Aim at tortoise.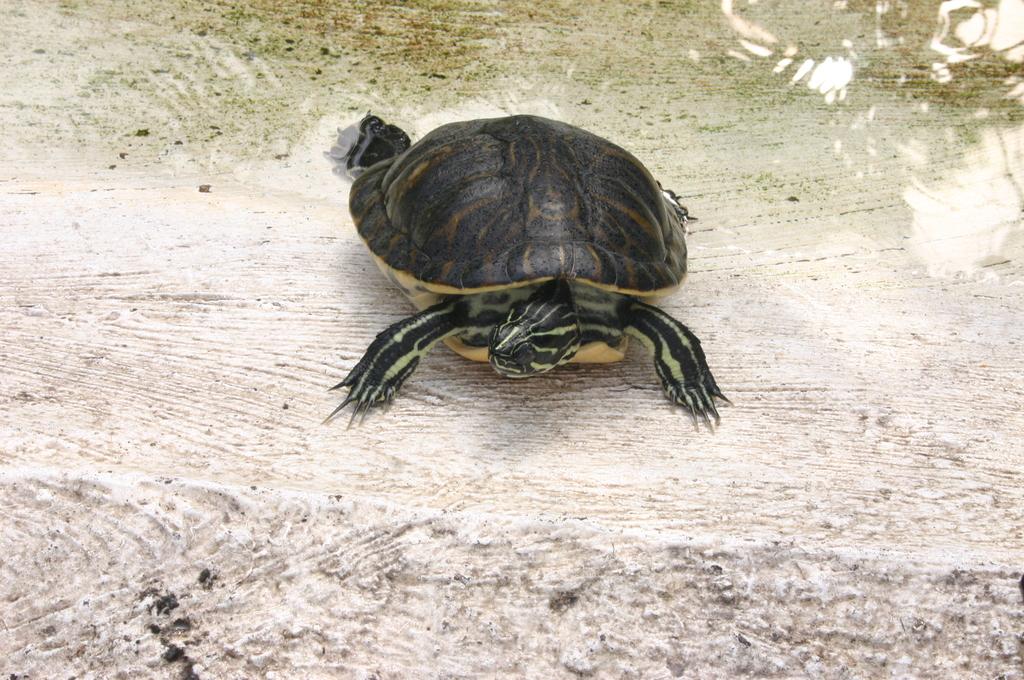
Aimed at x1=319 y1=105 x2=730 y2=434.
